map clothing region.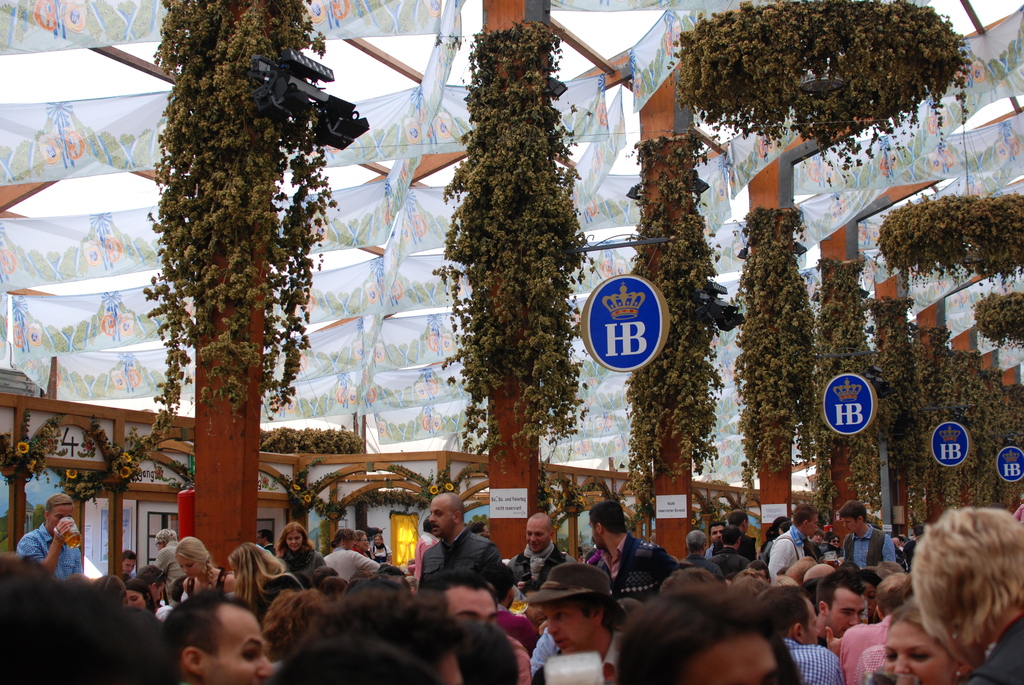
Mapped to 321,543,381,584.
